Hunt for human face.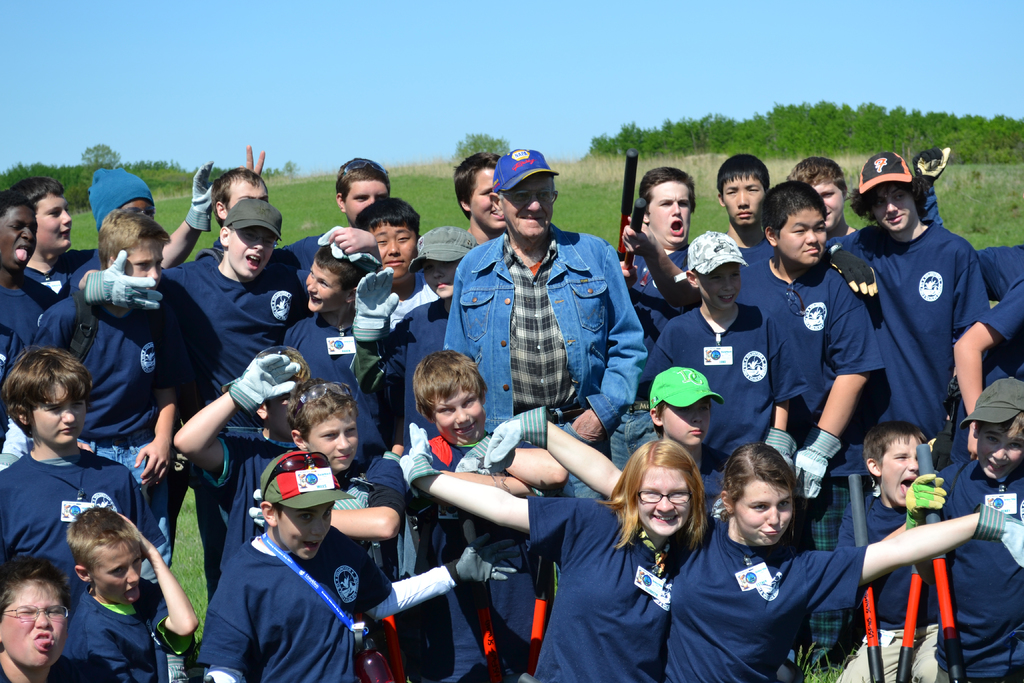
Hunted down at left=974, top=424, right=1023, bottom=481.
